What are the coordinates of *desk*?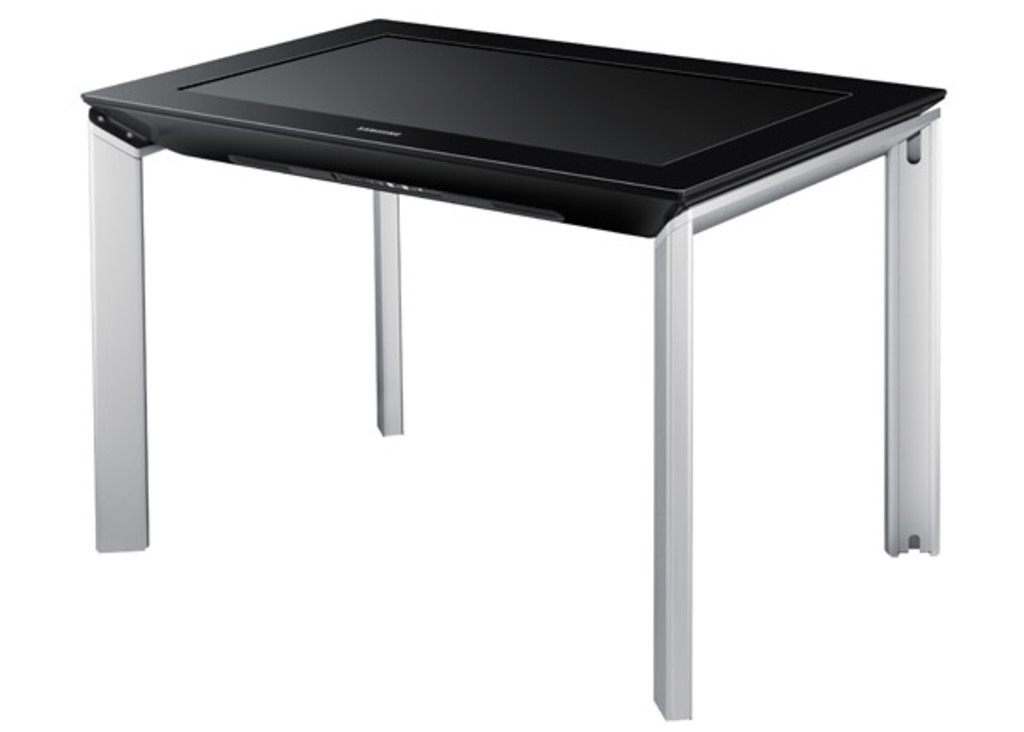
<box>55,68,893,563</box>.
